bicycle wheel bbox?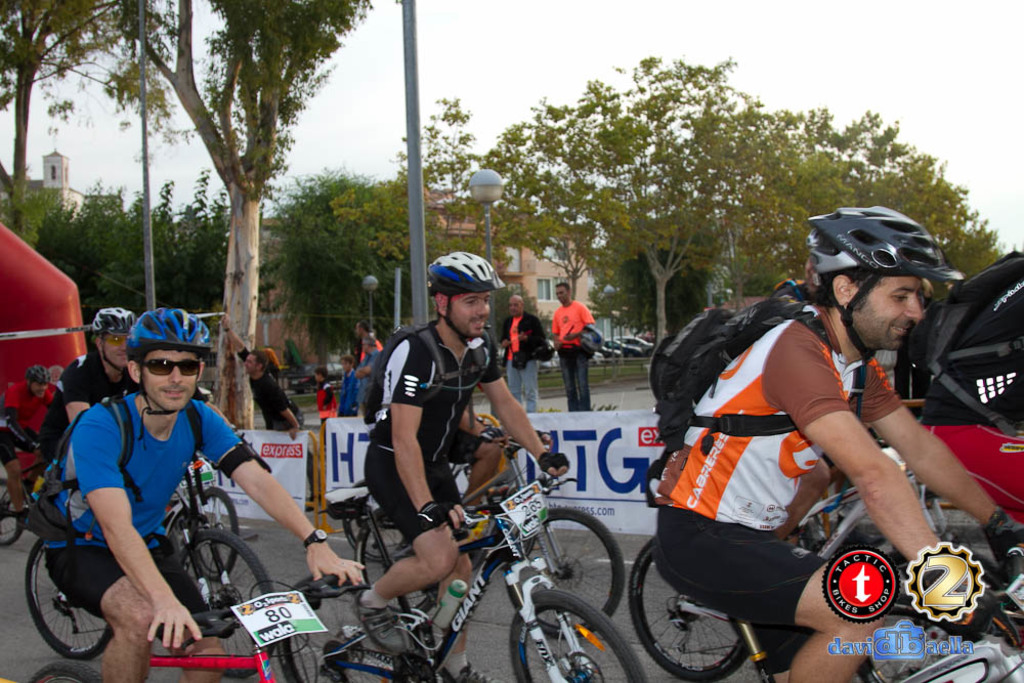
left=273, top=572, right=401, bottom=682
